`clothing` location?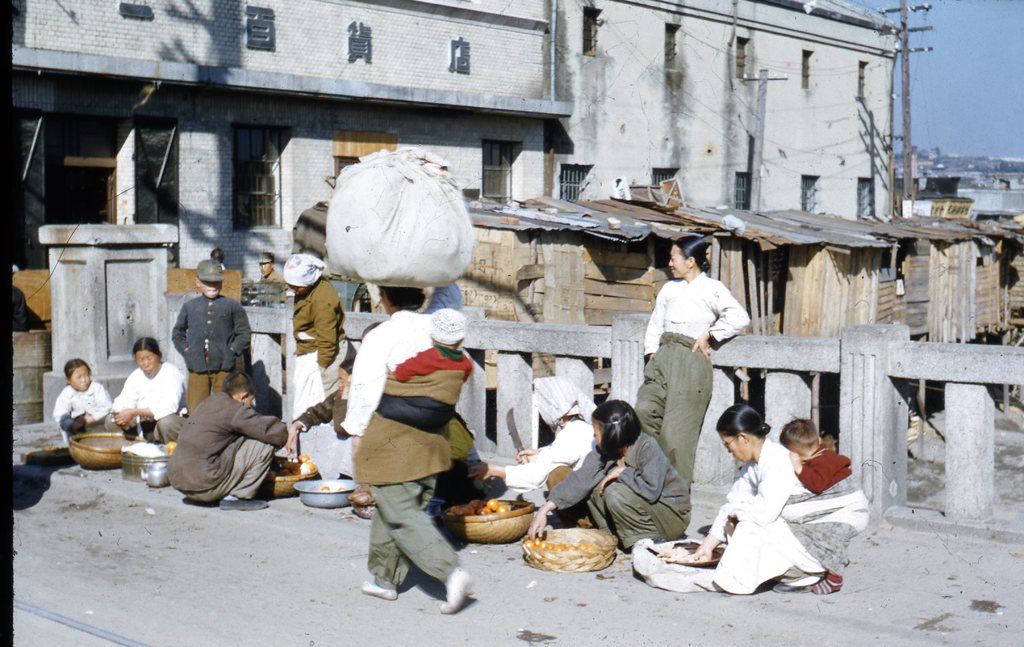
BBox(499, 382, 595, 529)
